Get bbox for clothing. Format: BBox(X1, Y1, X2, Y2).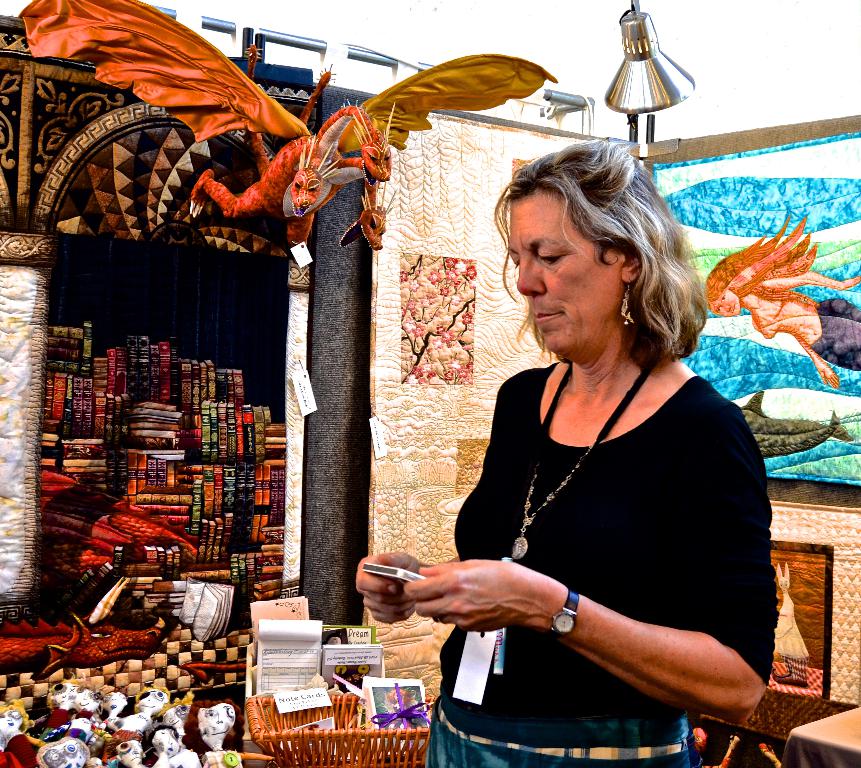
BBox(811, 300, 860, 371).
